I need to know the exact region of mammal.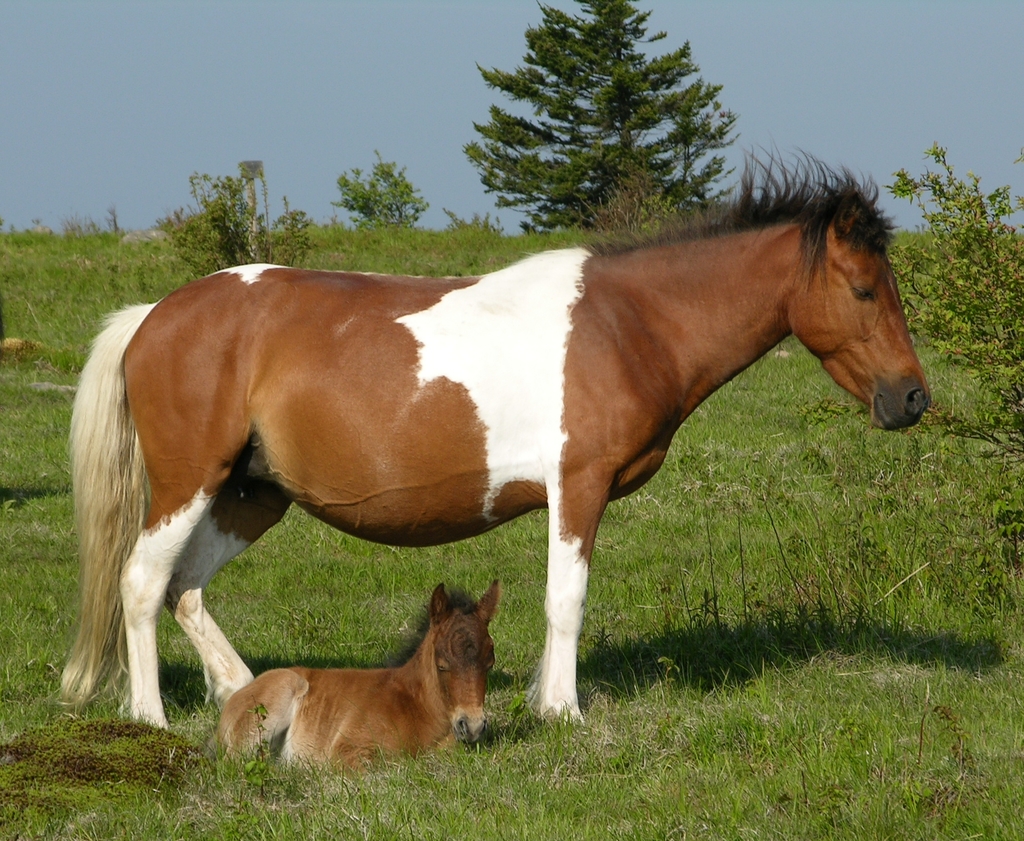
Region: bbox=[208, 579, 510, 769].
